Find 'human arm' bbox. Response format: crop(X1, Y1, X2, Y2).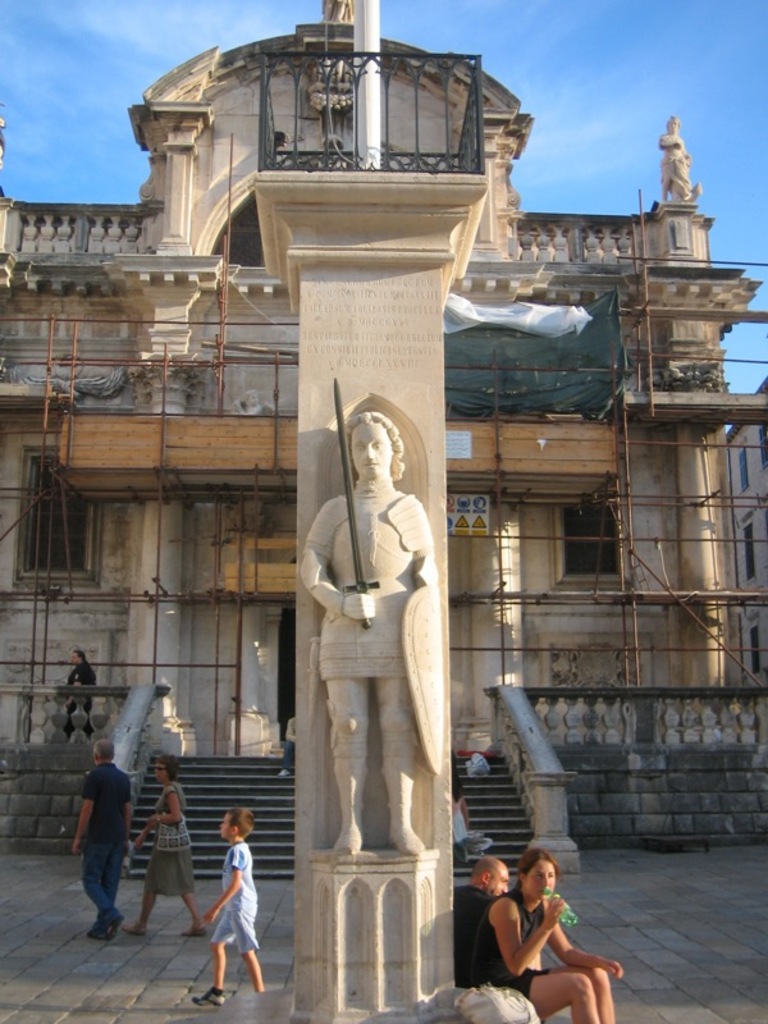
crop(495, 897, 584, 1000).
